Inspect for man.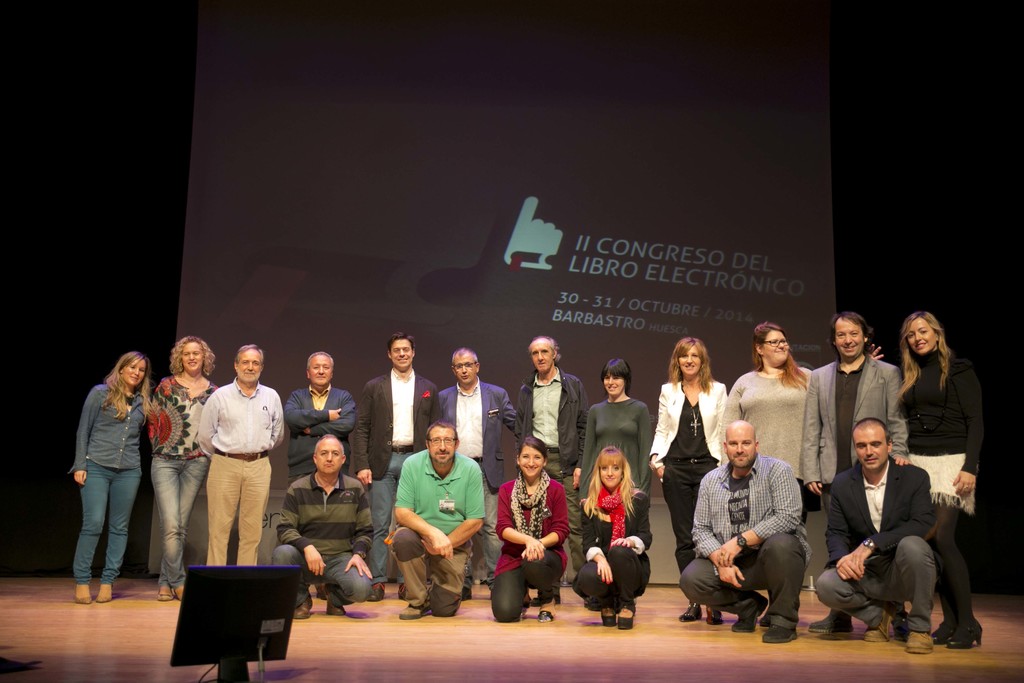
Inspection: bbox=[358, 331, 452, 599].
